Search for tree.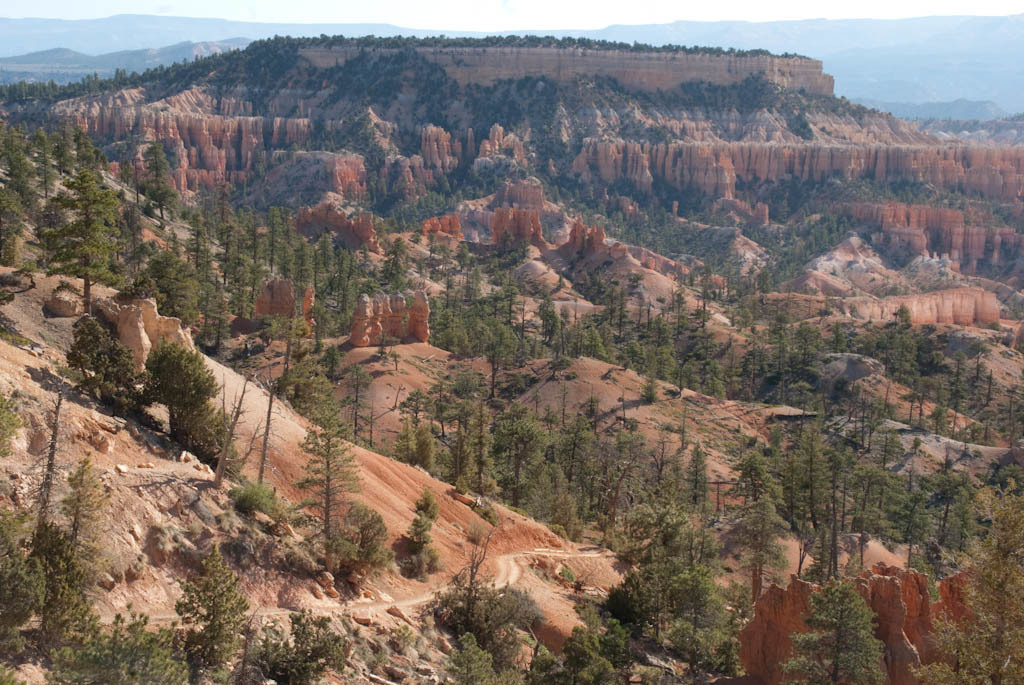
Found at <region>478, 323, 508, 409</region>.
